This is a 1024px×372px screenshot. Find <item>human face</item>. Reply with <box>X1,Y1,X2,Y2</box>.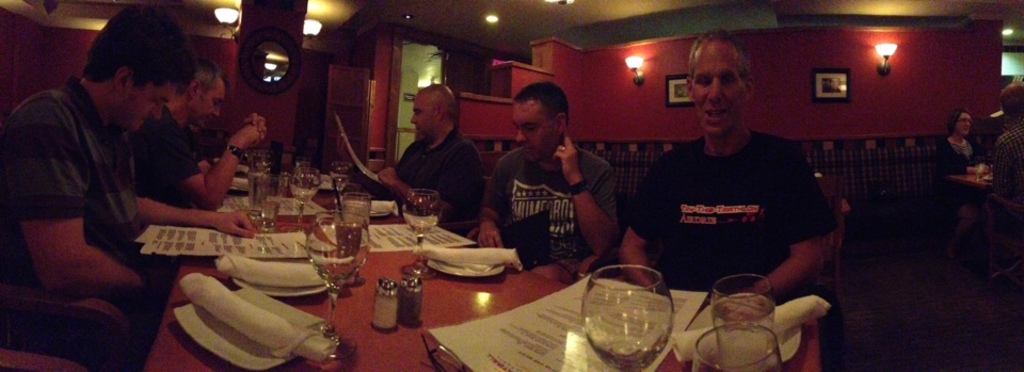
<box>509,97,556,158</box>.
